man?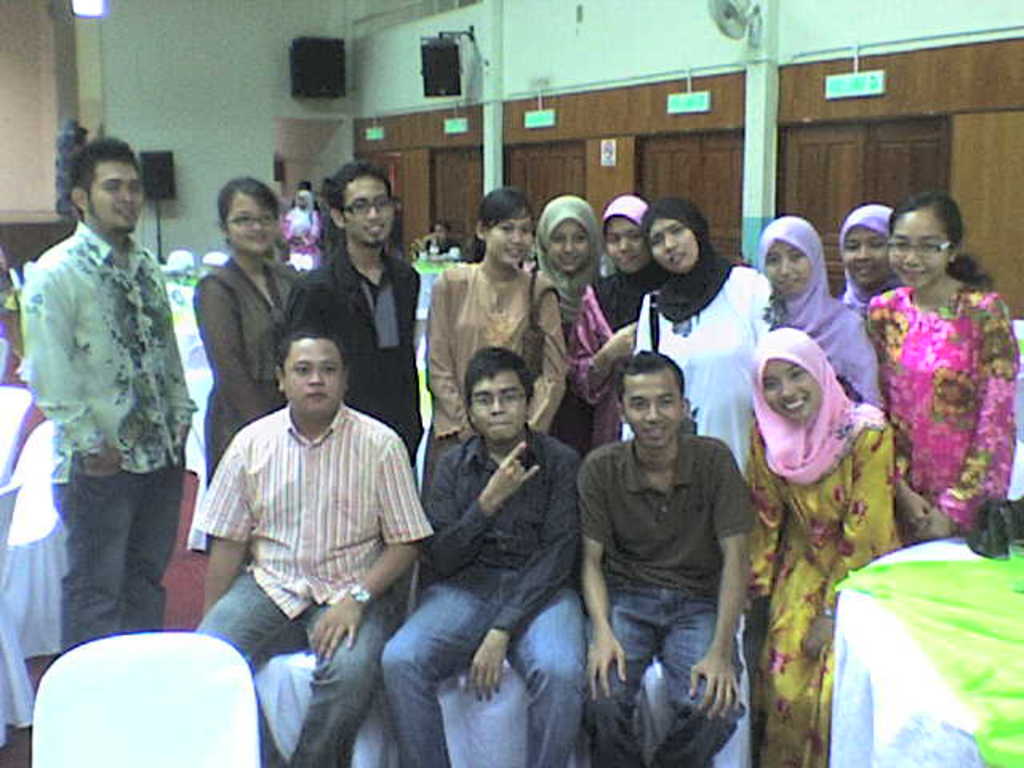
381,344,582,766
